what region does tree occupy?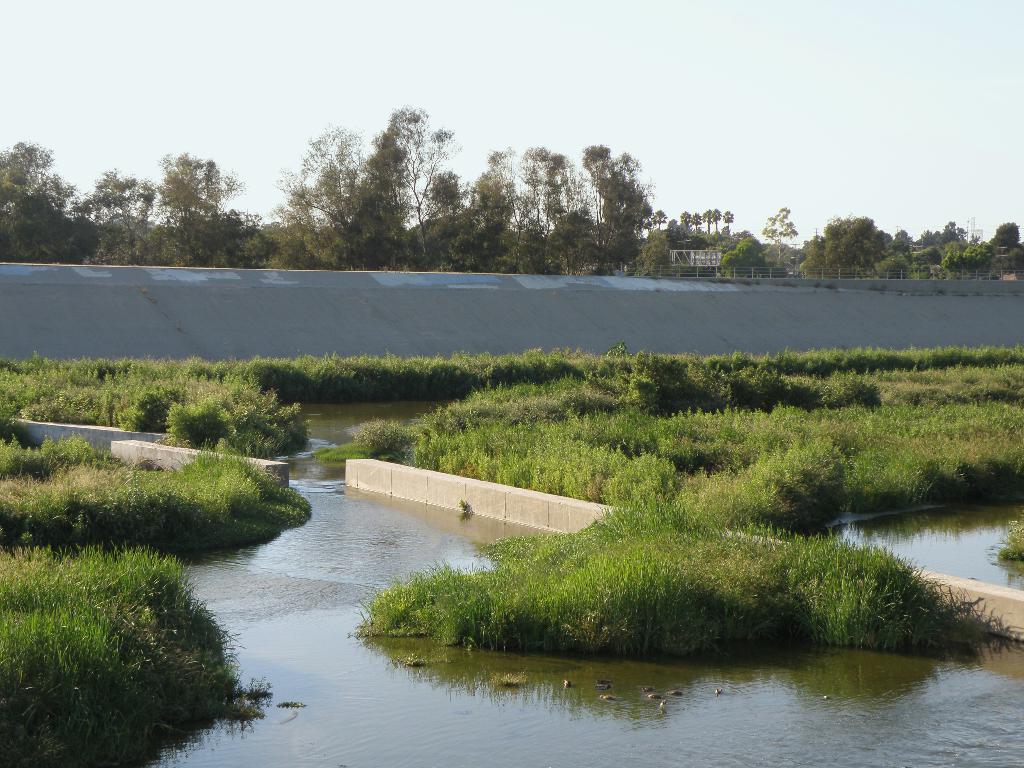
762 202 798 257.
